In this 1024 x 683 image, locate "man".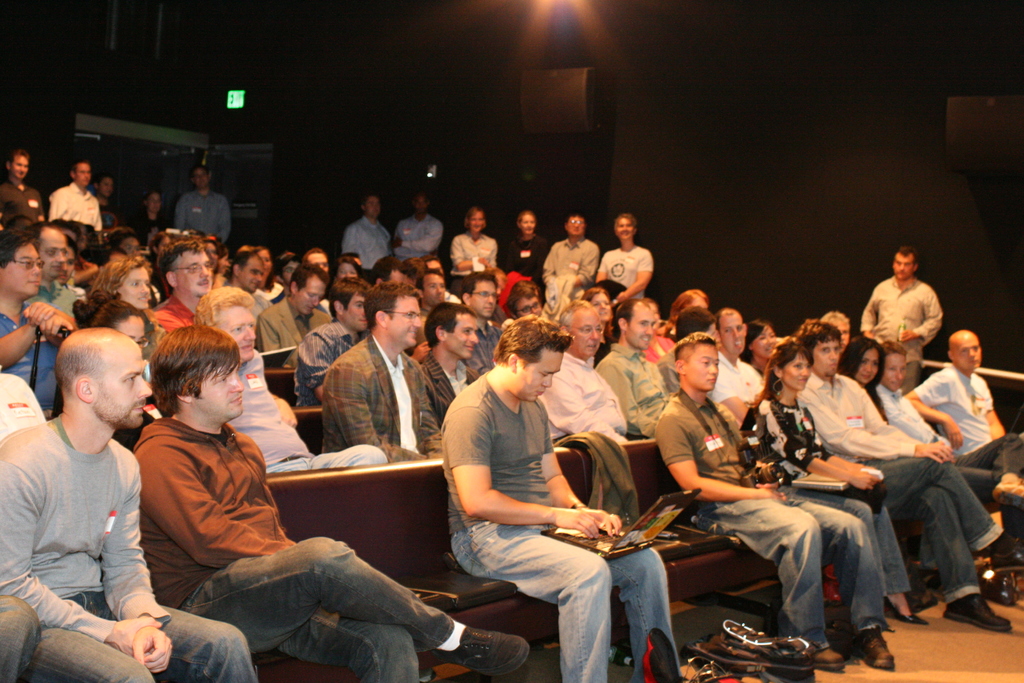
Bounding box: locate(0, 235, 88, 432).
